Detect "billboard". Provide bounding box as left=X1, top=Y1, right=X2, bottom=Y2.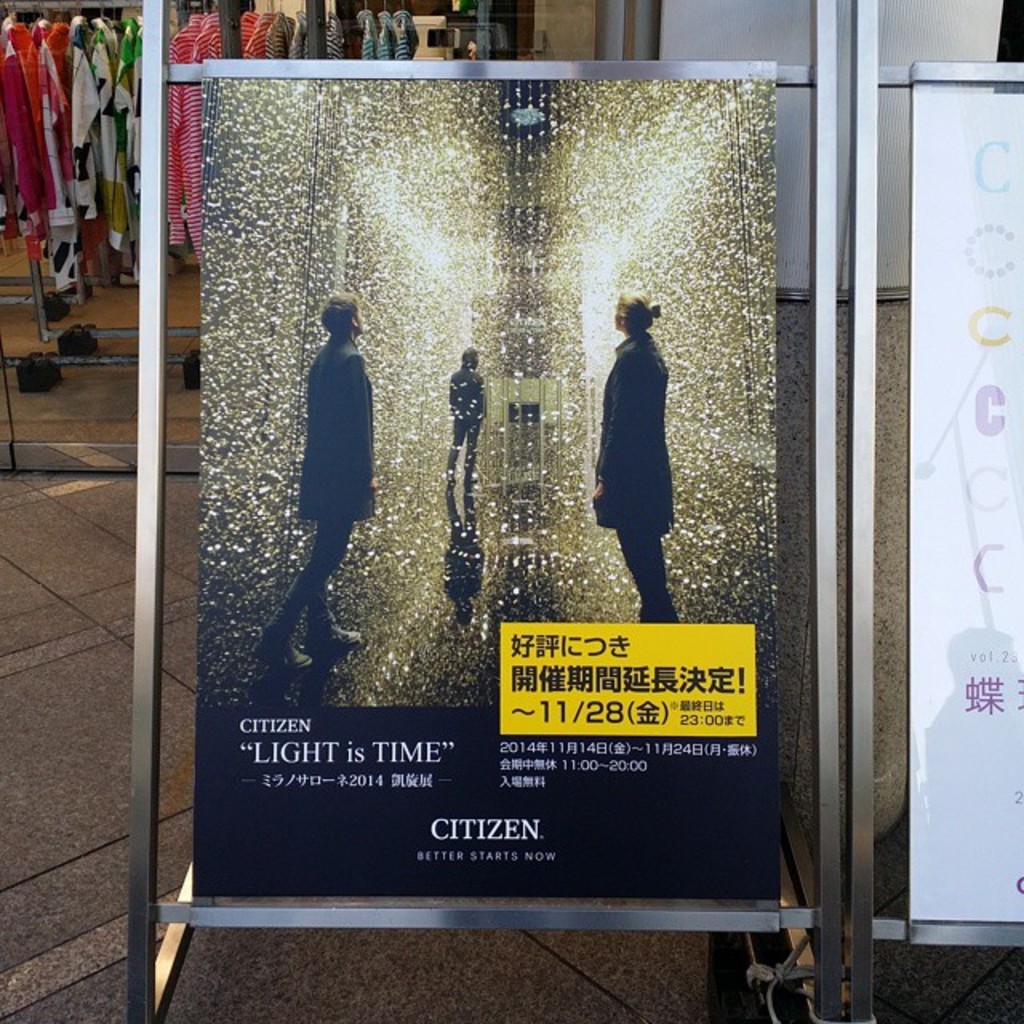
left=134, top=11, right=850, bottom=885.
